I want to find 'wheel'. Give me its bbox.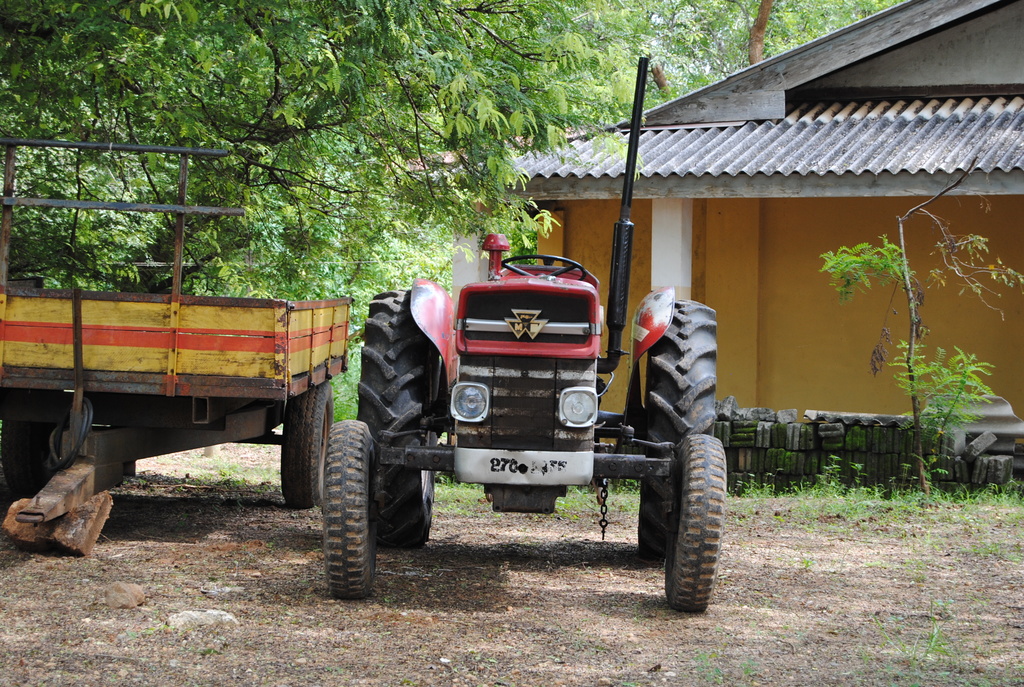
278/382/333/508.
